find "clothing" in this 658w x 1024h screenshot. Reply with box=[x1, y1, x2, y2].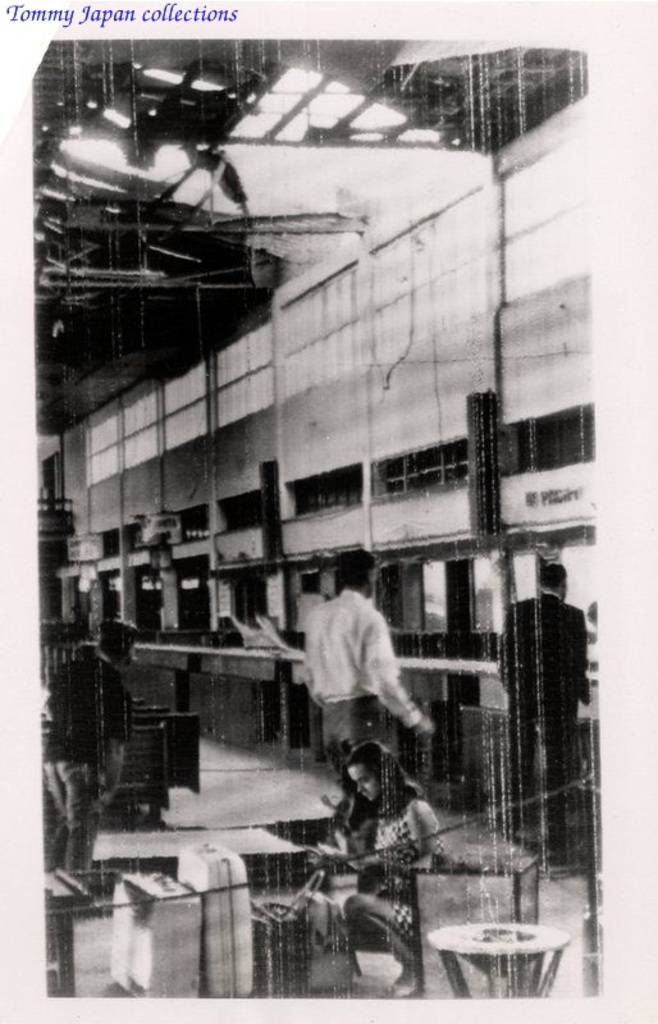
box=[302, 598, 433, 772].
